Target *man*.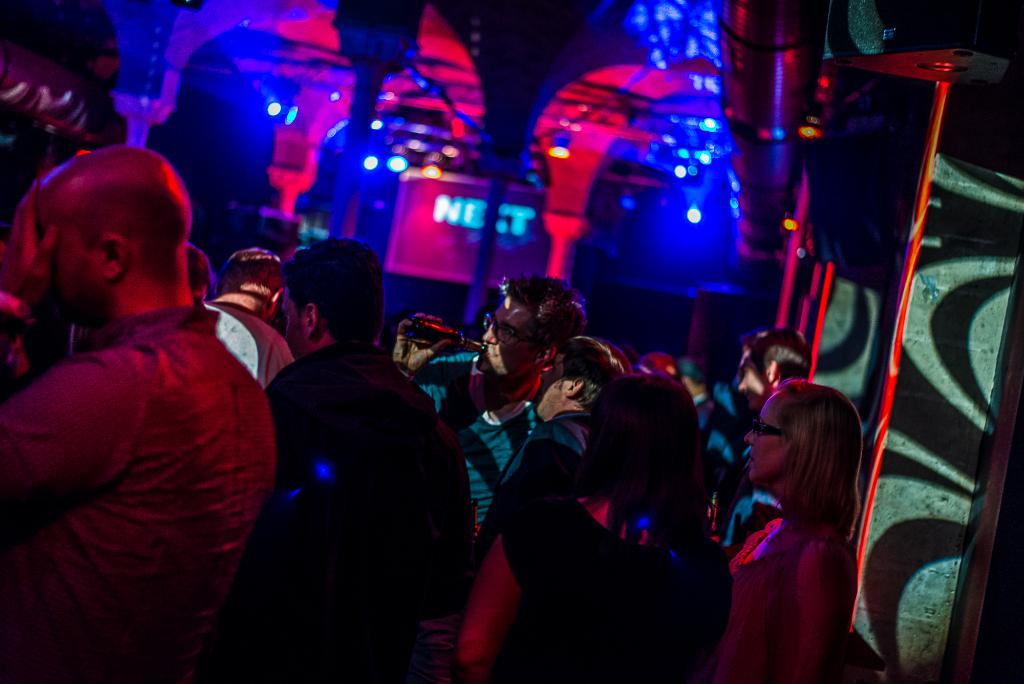
Target region: left=675, top=323, right=805, bottom=557.
